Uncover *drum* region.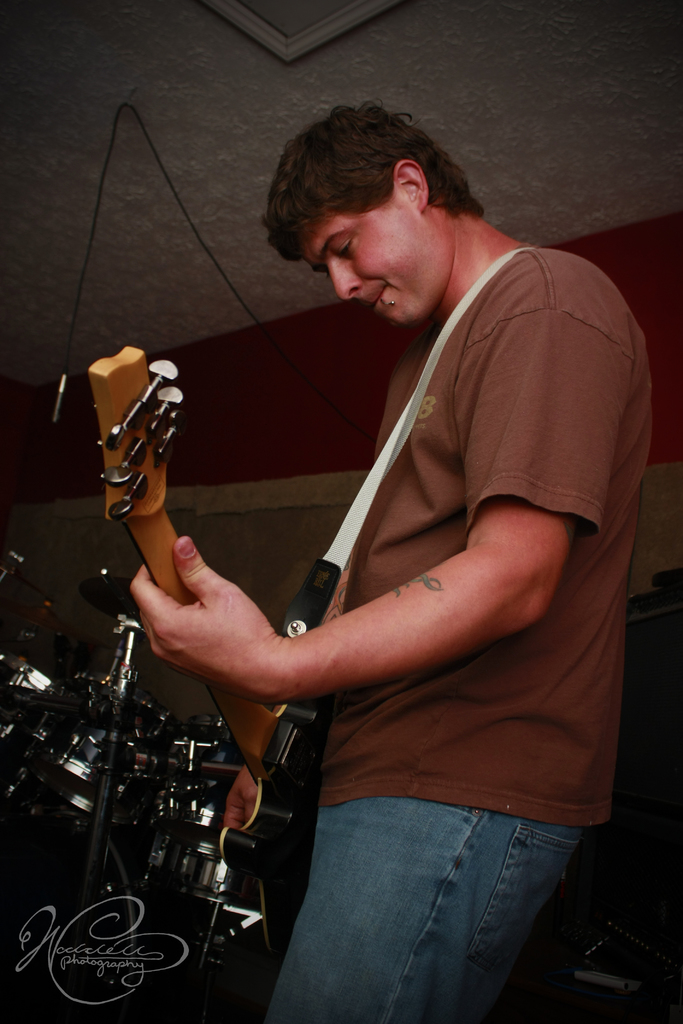
Uncovered: left=142, top=715, right=279, bottom=853.
